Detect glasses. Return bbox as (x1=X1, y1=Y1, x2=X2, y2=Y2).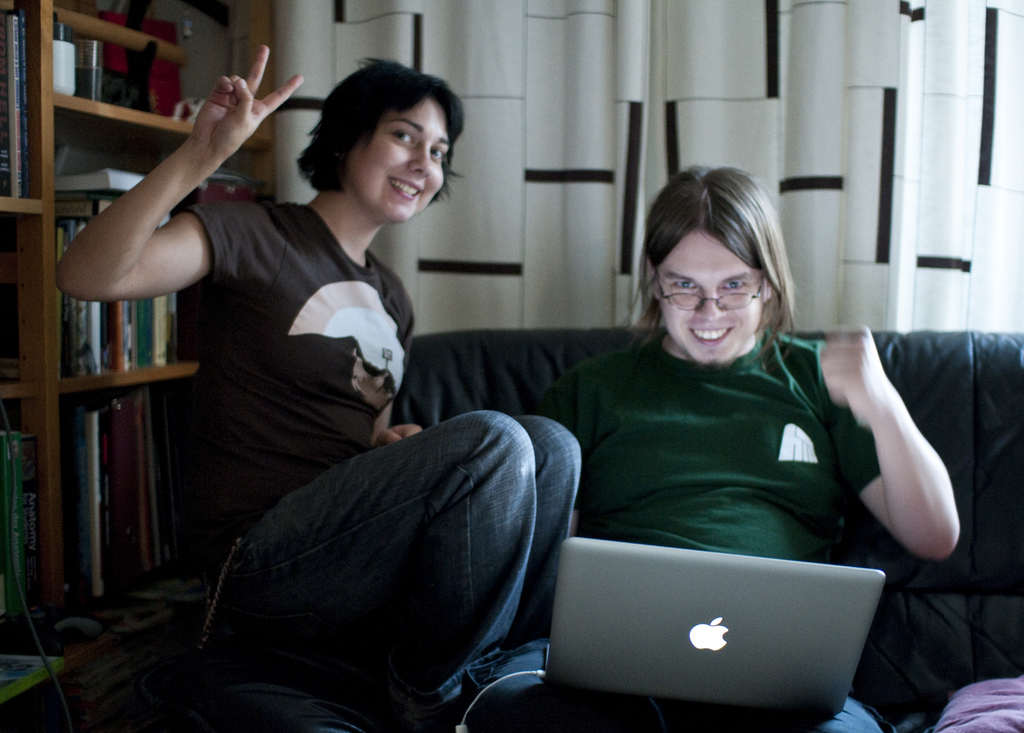
(x1=659, y1=275, x2=768, y2=312).
